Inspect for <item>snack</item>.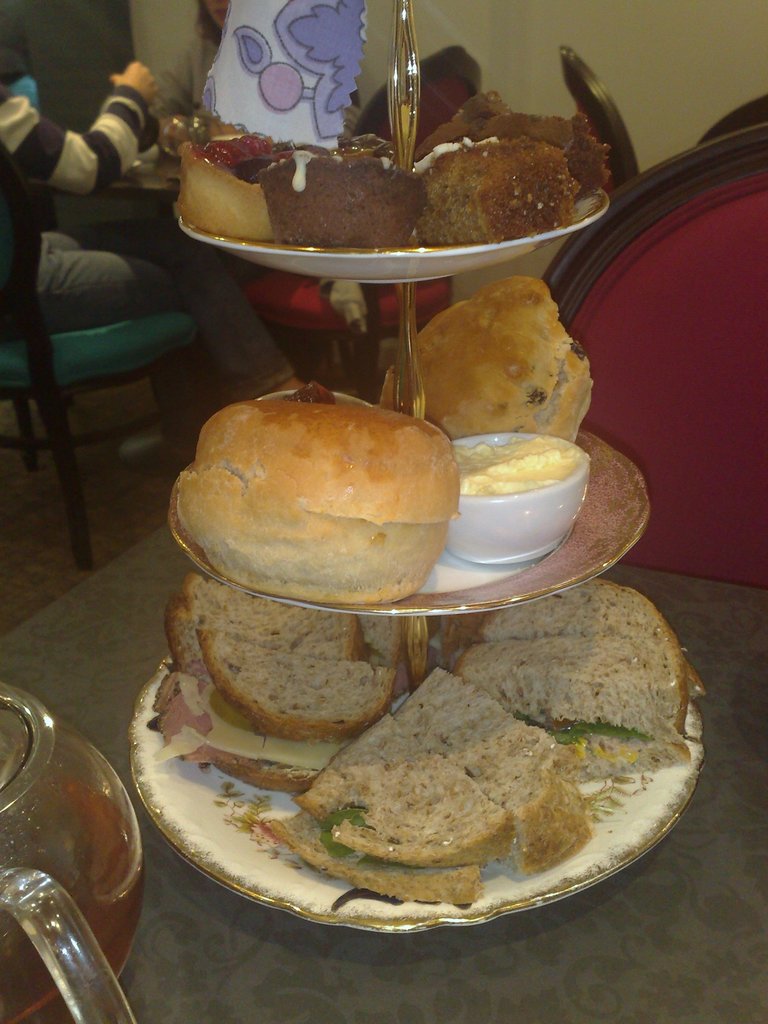
Inspection: 177/384/459/609.
